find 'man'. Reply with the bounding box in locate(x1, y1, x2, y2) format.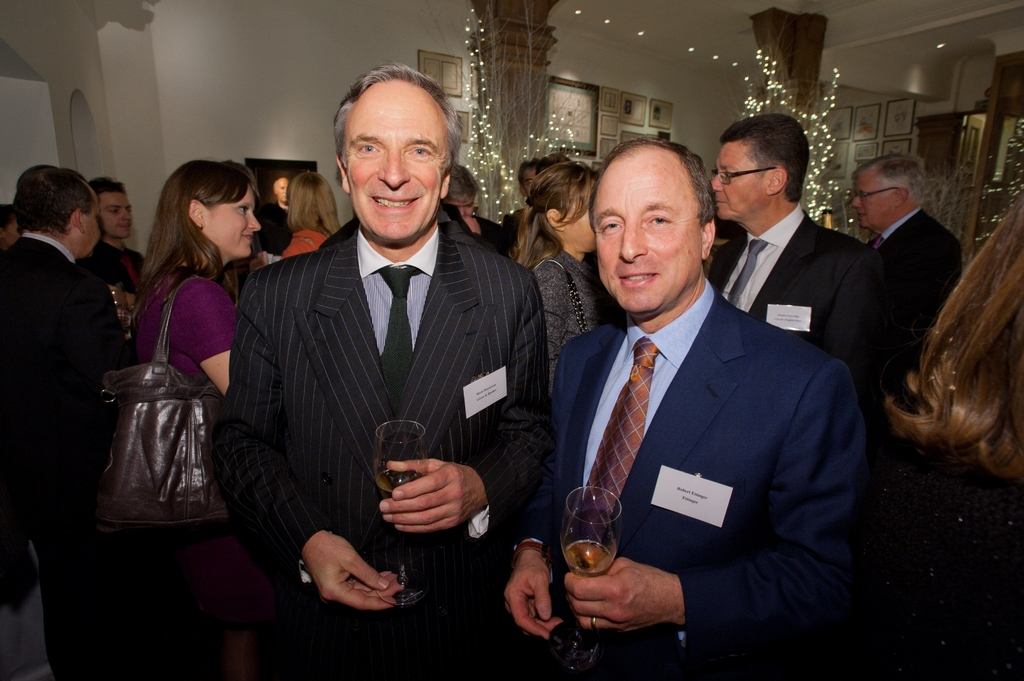
locate(92, 177, 149, 301).
